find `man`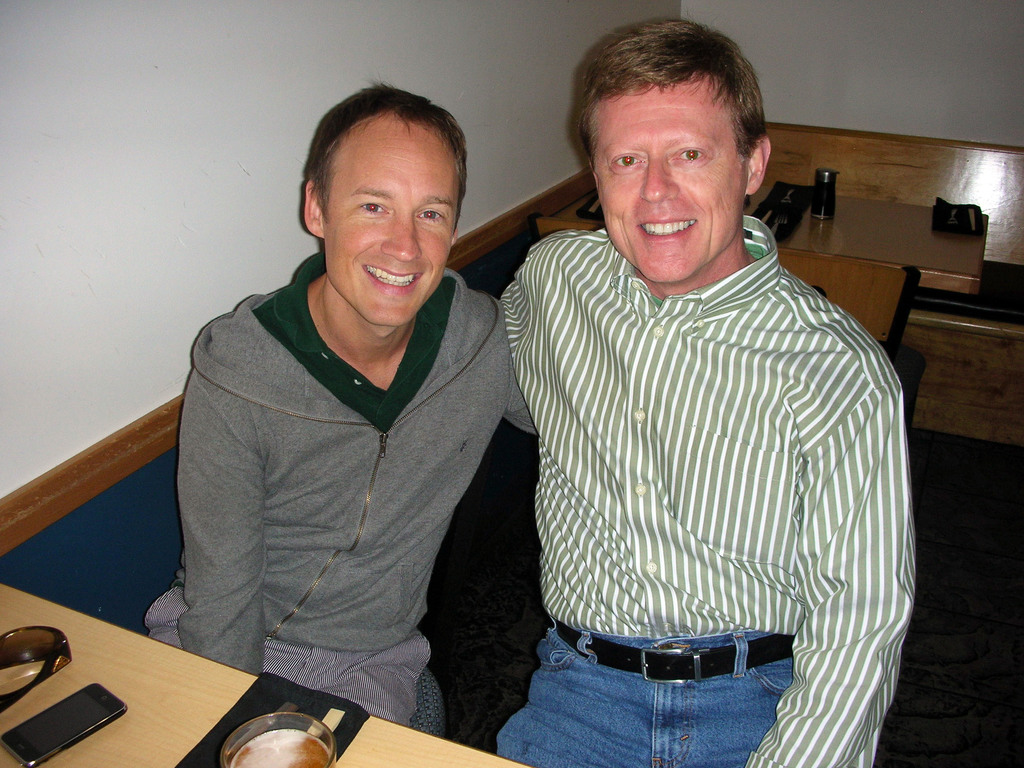
l=419, t=8, r=867, b=718
